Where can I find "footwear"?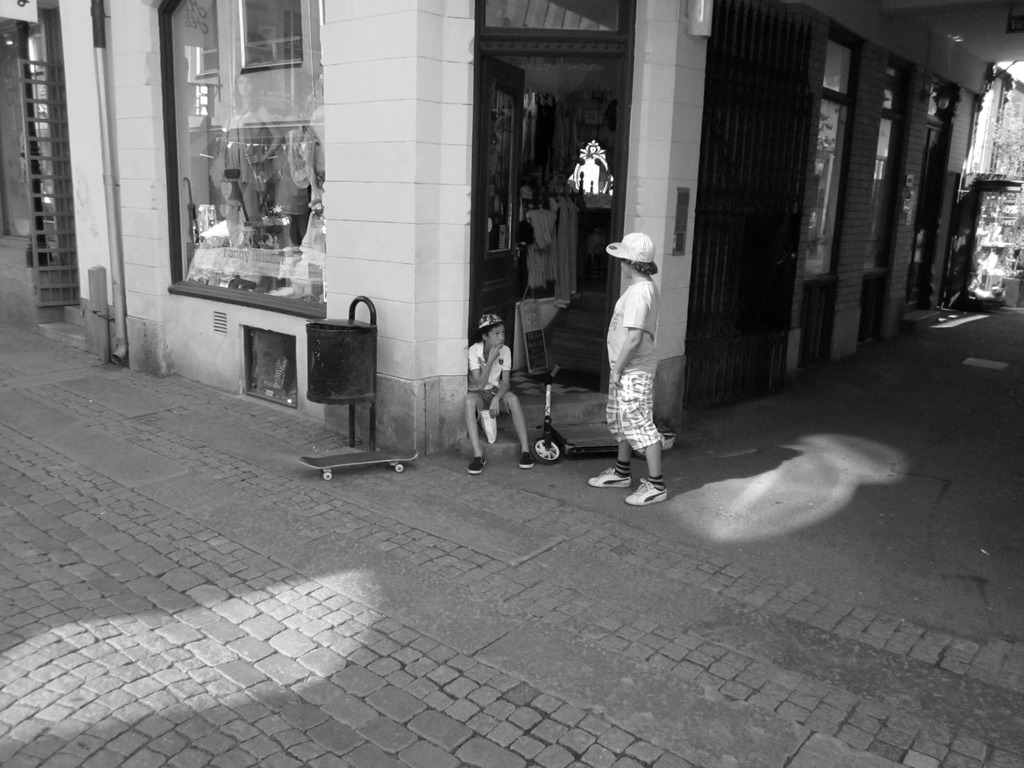
You can find it at x1=585 y1=469 x2=631 y2=491.
